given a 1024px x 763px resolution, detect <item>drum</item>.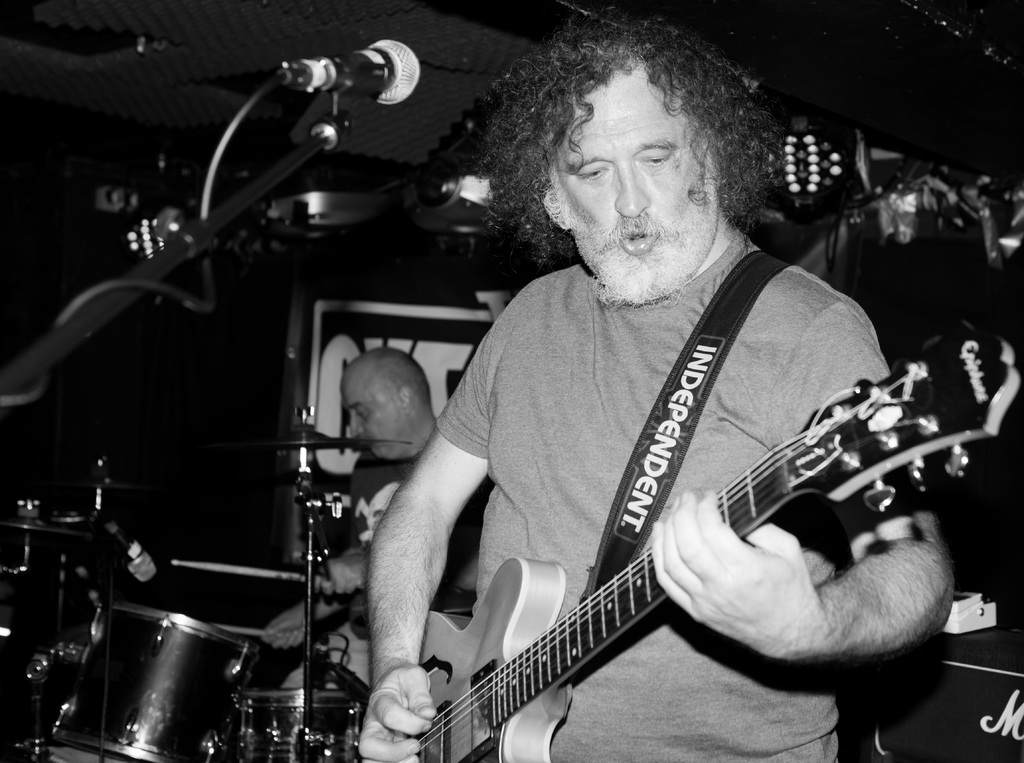
(left=53, top=600, right=262, bottom=762).
